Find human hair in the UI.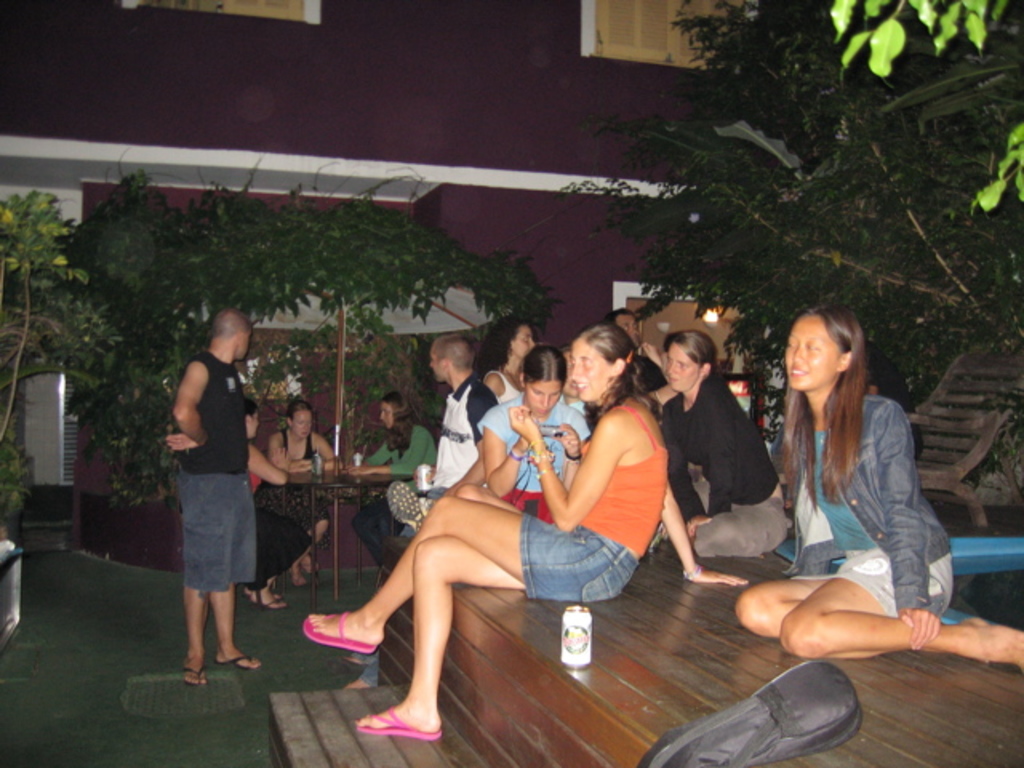
UI element at [658,331,699,360].
